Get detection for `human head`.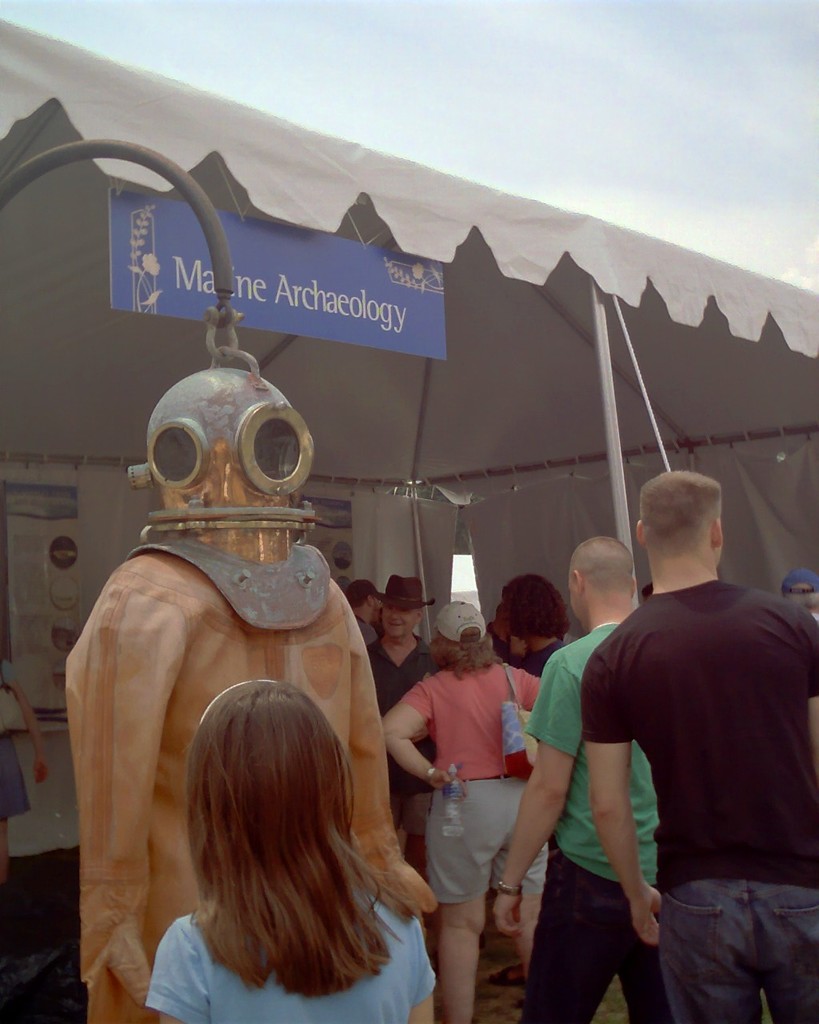
Detection: rect(378, 574, 428, 640).
